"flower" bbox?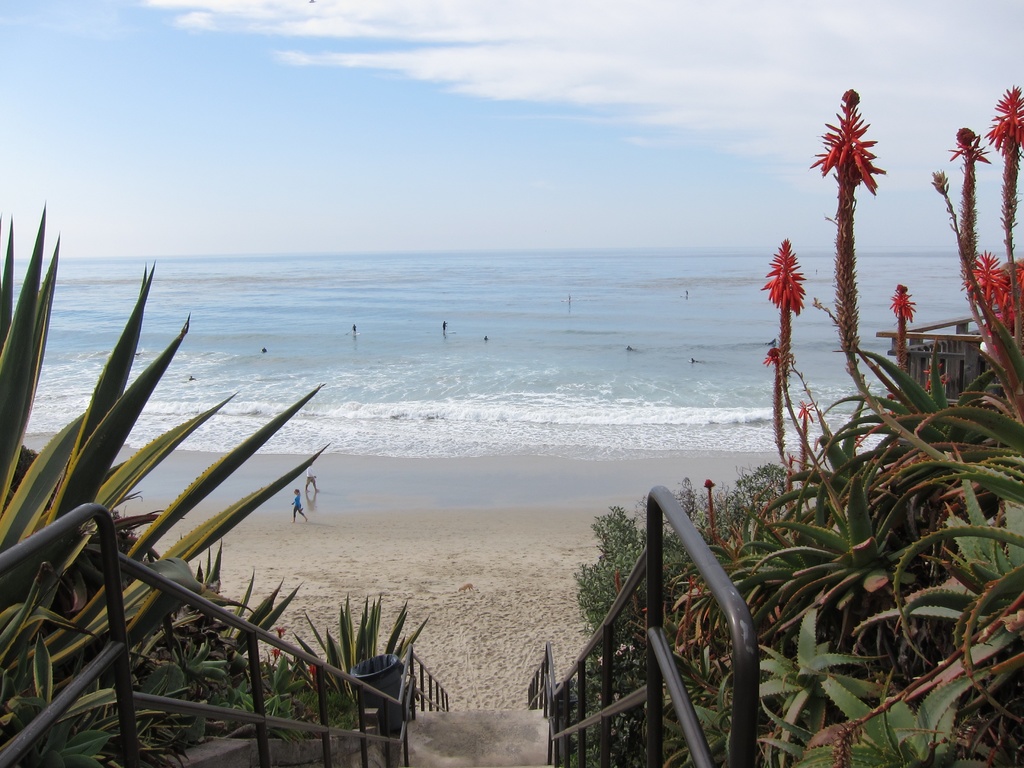
rect(765, 333, 788, 367)
